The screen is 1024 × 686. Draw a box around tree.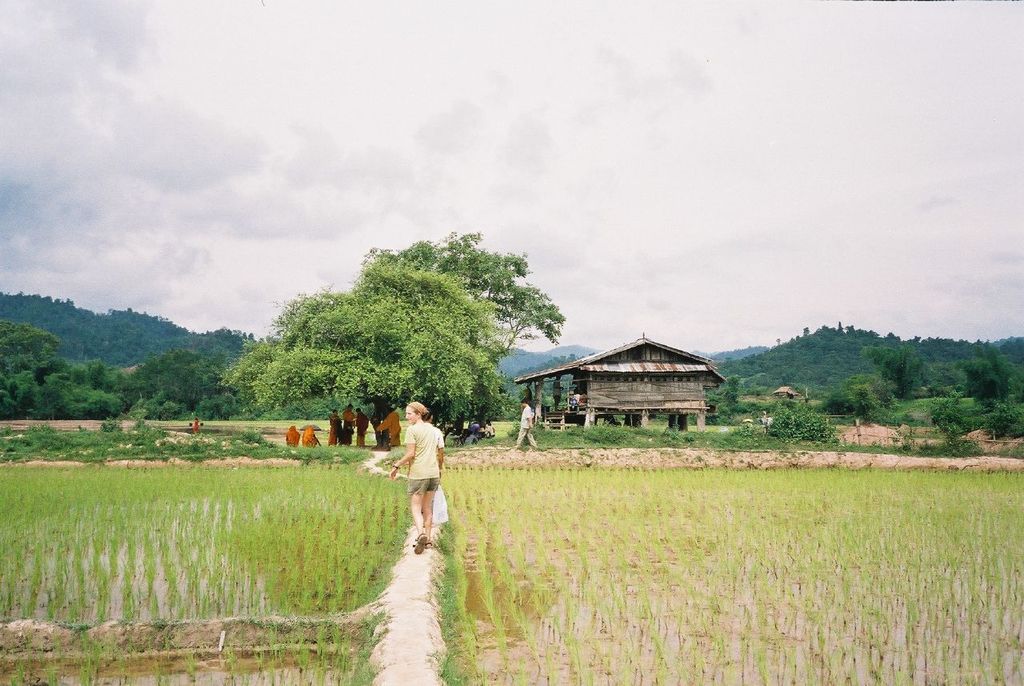
crop(817, 373, 904, 430).
